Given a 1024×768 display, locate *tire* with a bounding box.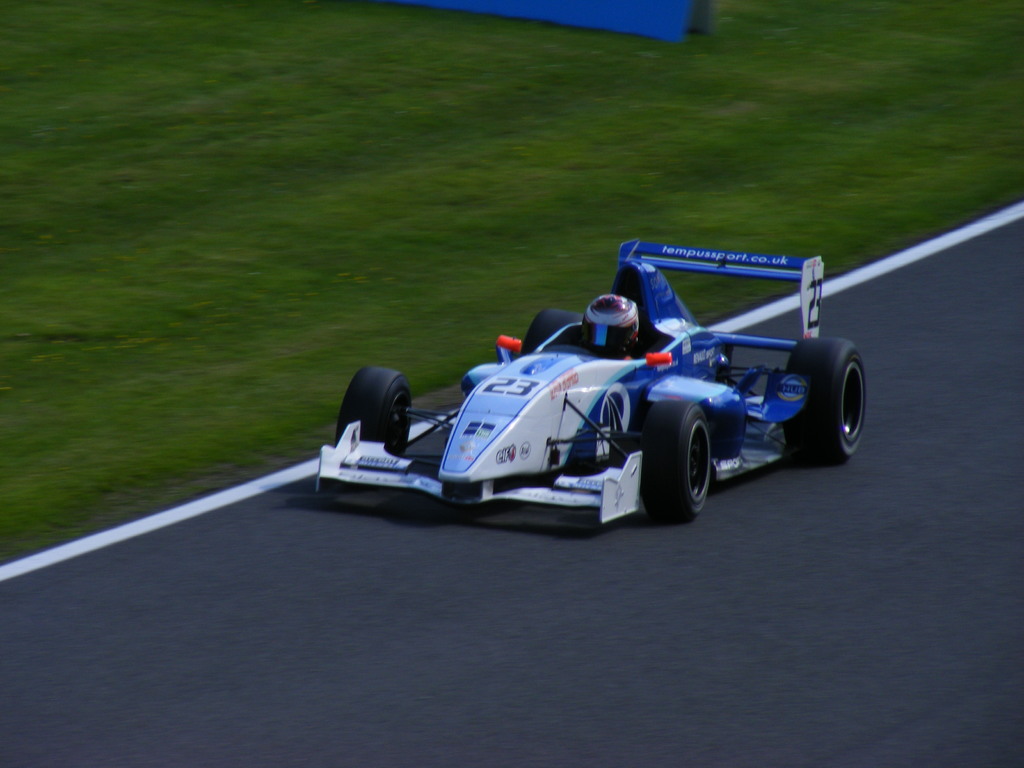
Located: (334,367,411,454).
